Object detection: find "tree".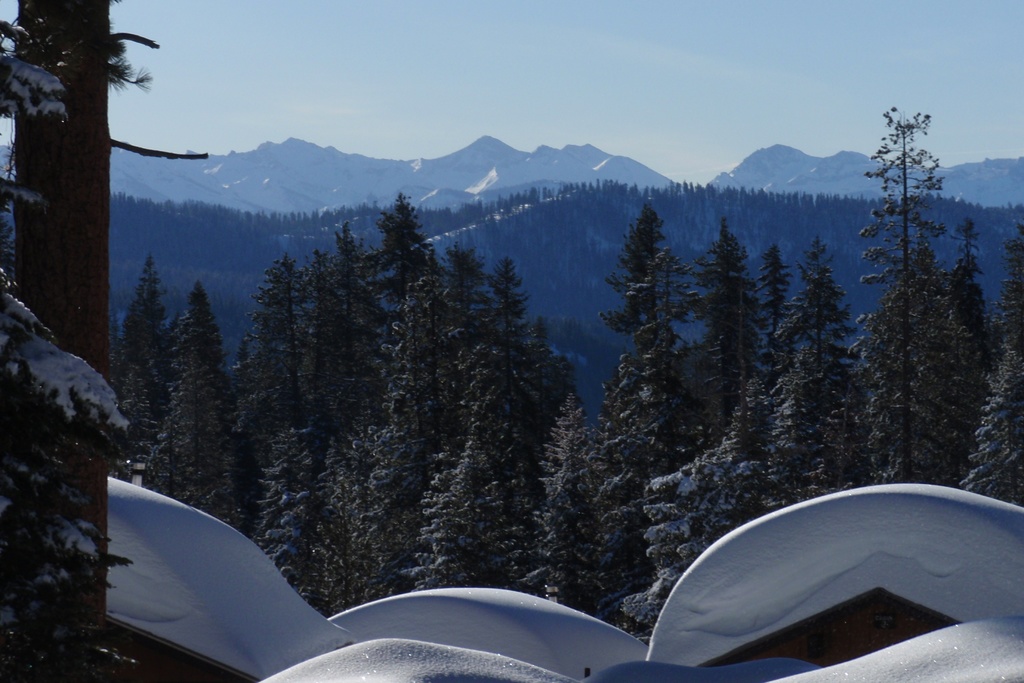
[x1=365, y1=276, x2=463, y2=429].
